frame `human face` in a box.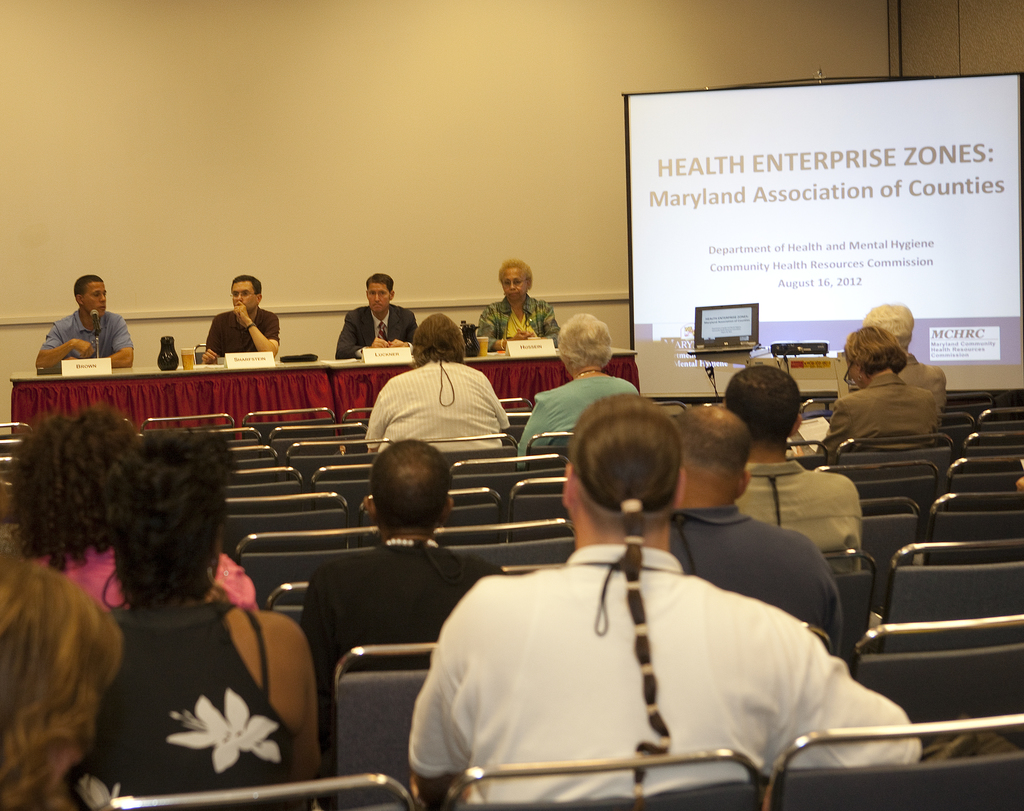
{"x1": 232, "y1": 279, "x2": 257, "y2": 313}.
